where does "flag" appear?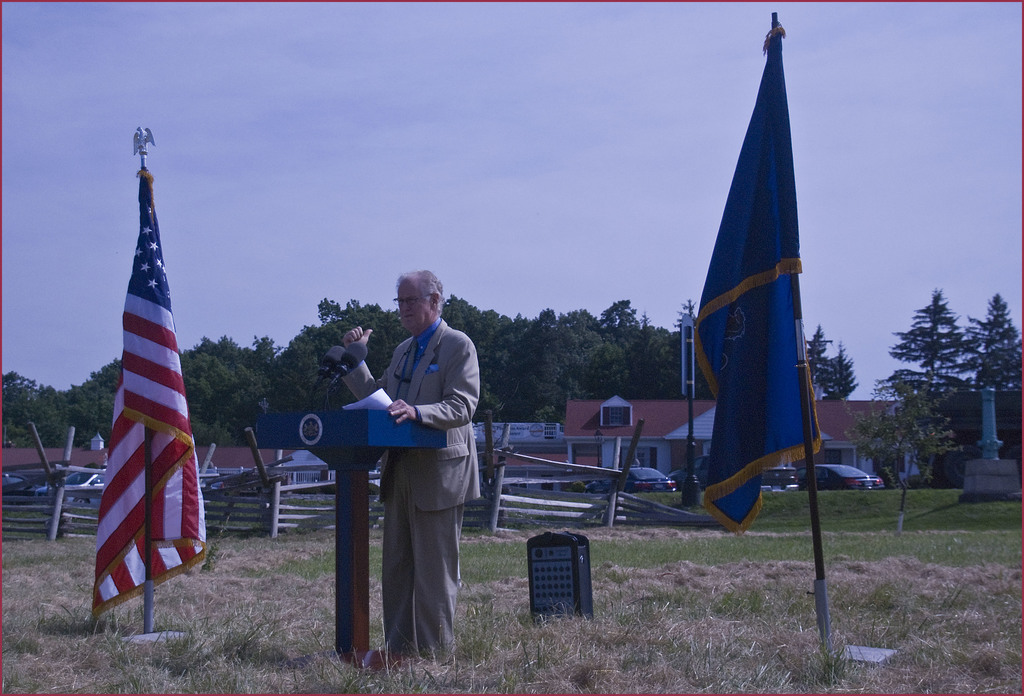
Appears at bbox=(89, 157, 207, 668).
